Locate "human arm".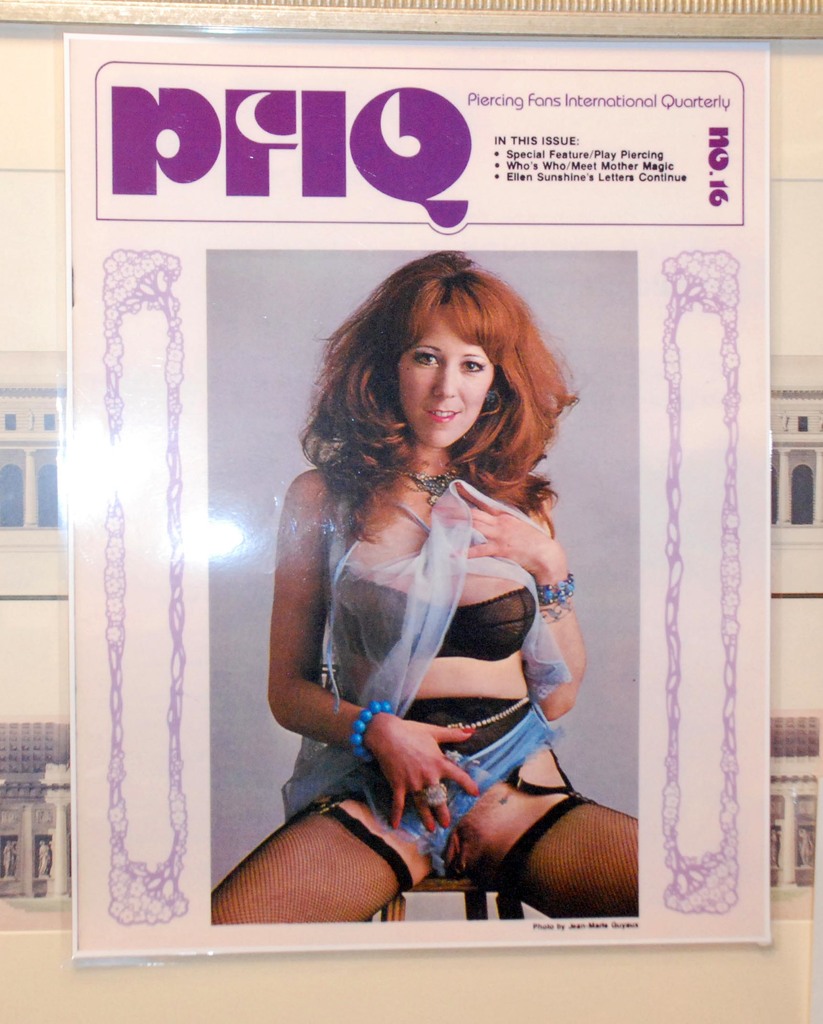
Bounding box: l=457, t=481, r=609, b=736.
